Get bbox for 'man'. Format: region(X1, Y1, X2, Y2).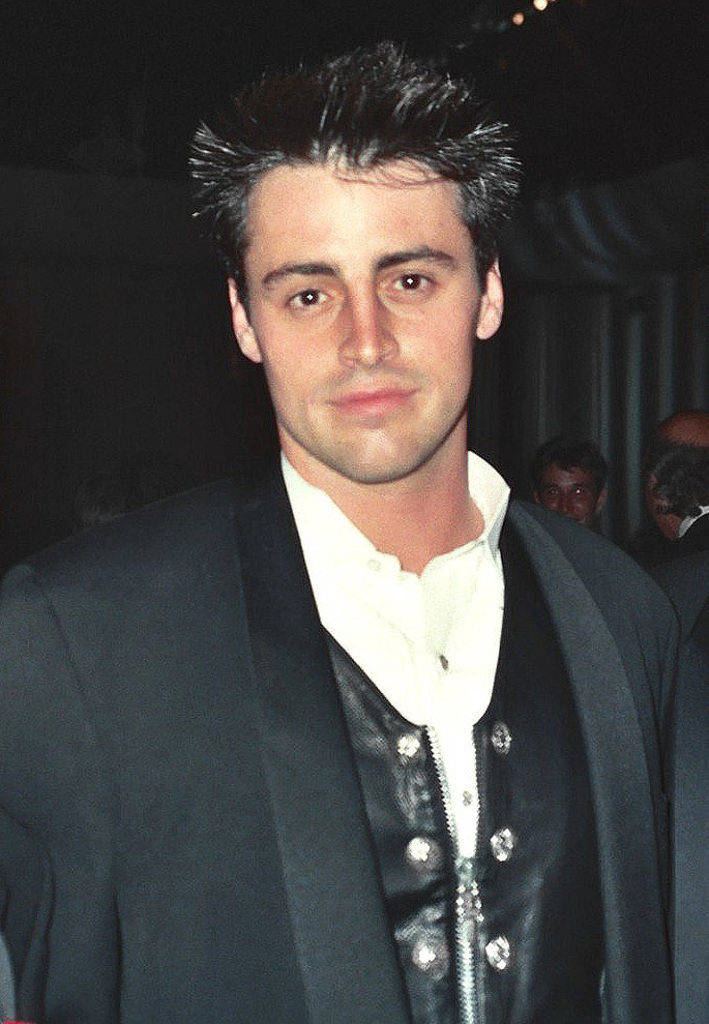
region(651, 438, 708, 683).
